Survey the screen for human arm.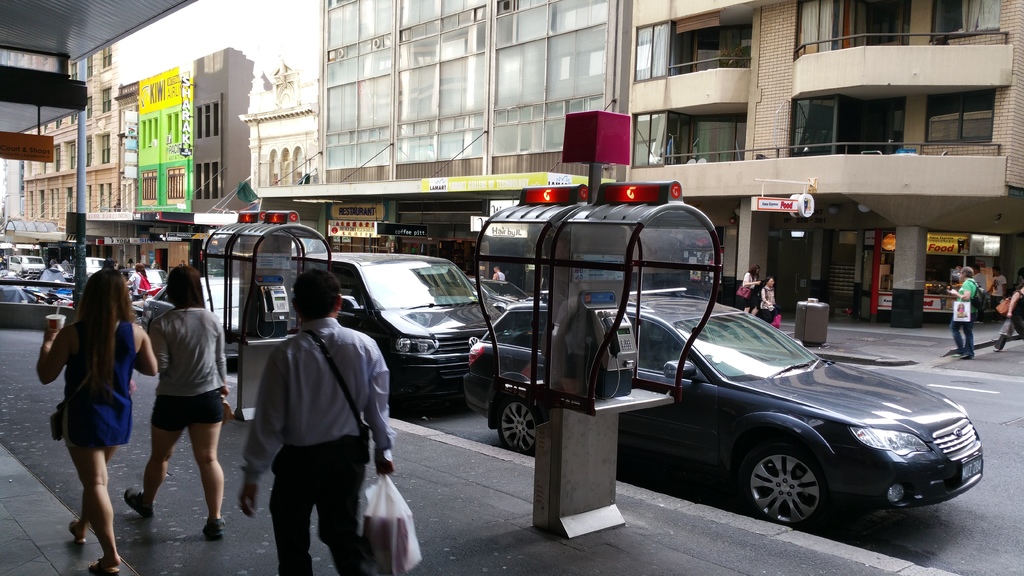
Survey found: Rect(492, 276, 496, 278).
